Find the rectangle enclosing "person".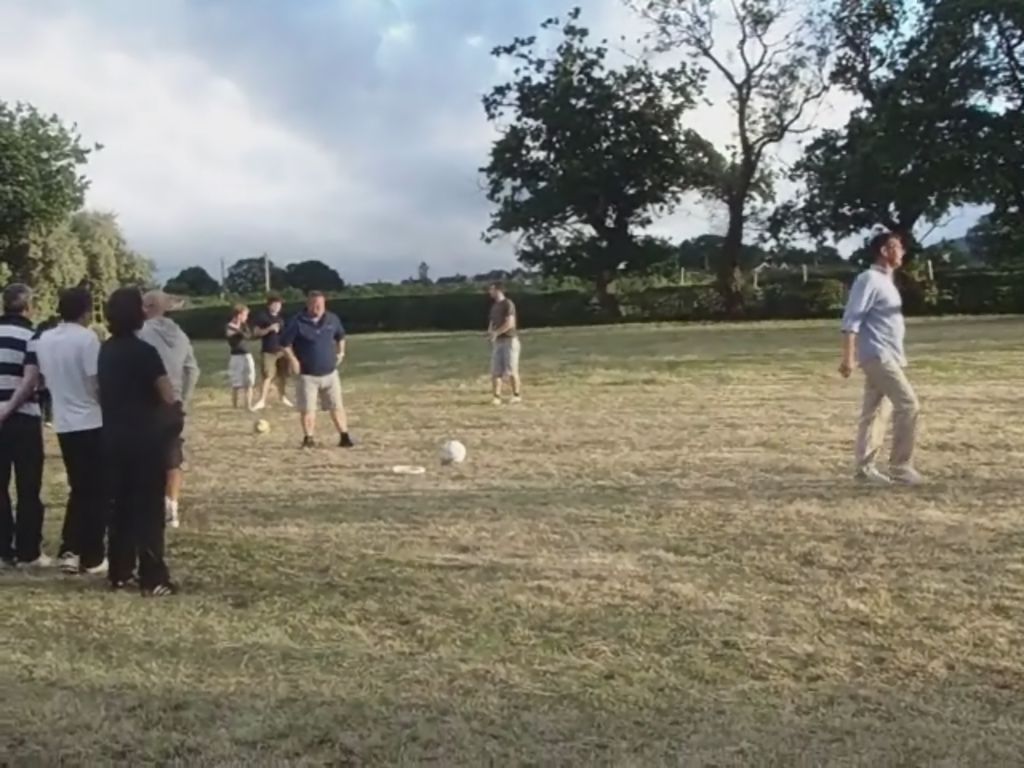
<bbox>474, 283, 528, 400</bbox>.
